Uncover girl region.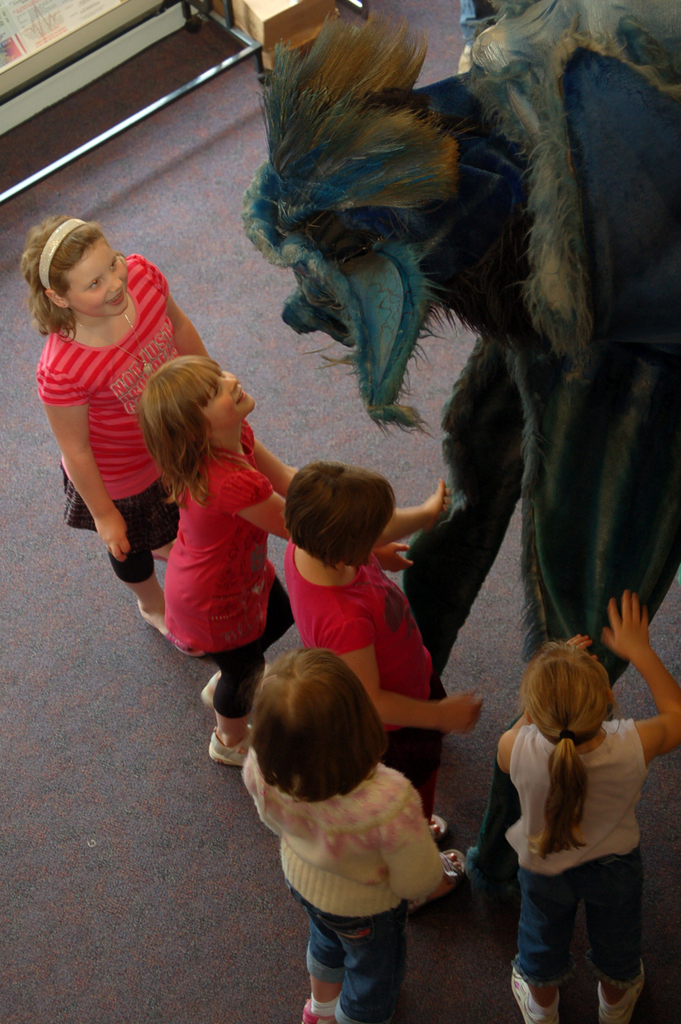
Uncovered: {"x1": 237, "y1": 643, "x2": 469, "y2": 1023}.
